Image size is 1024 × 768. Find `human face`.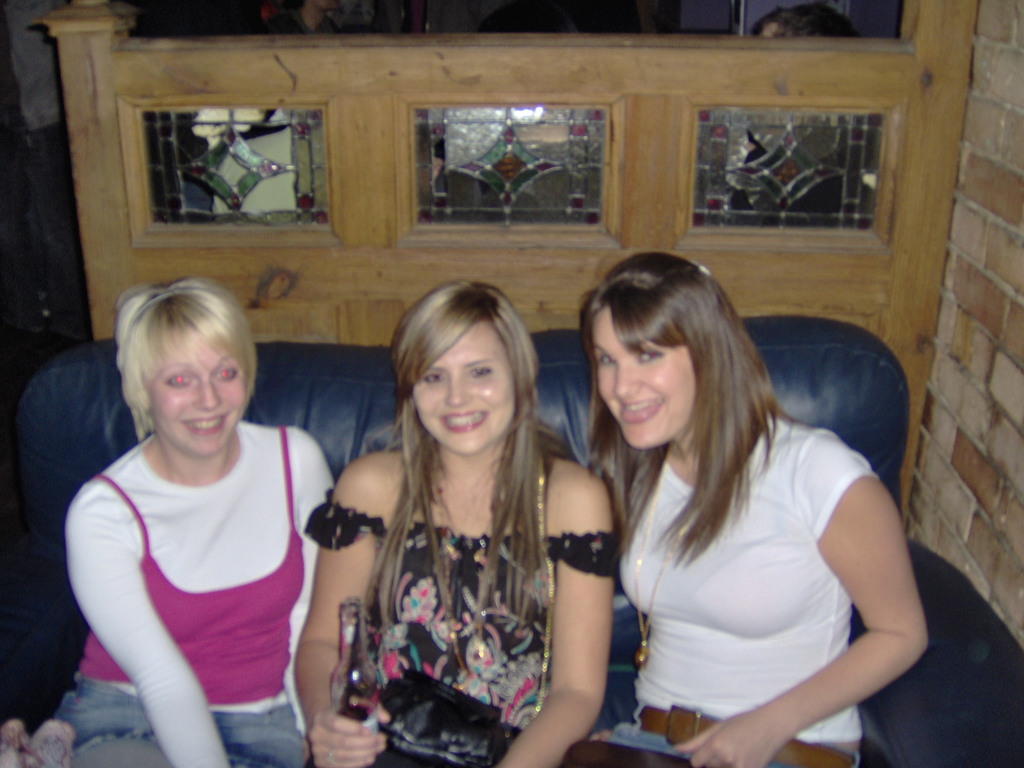
(x1=592, y1=306, x2=695, y2=449).
